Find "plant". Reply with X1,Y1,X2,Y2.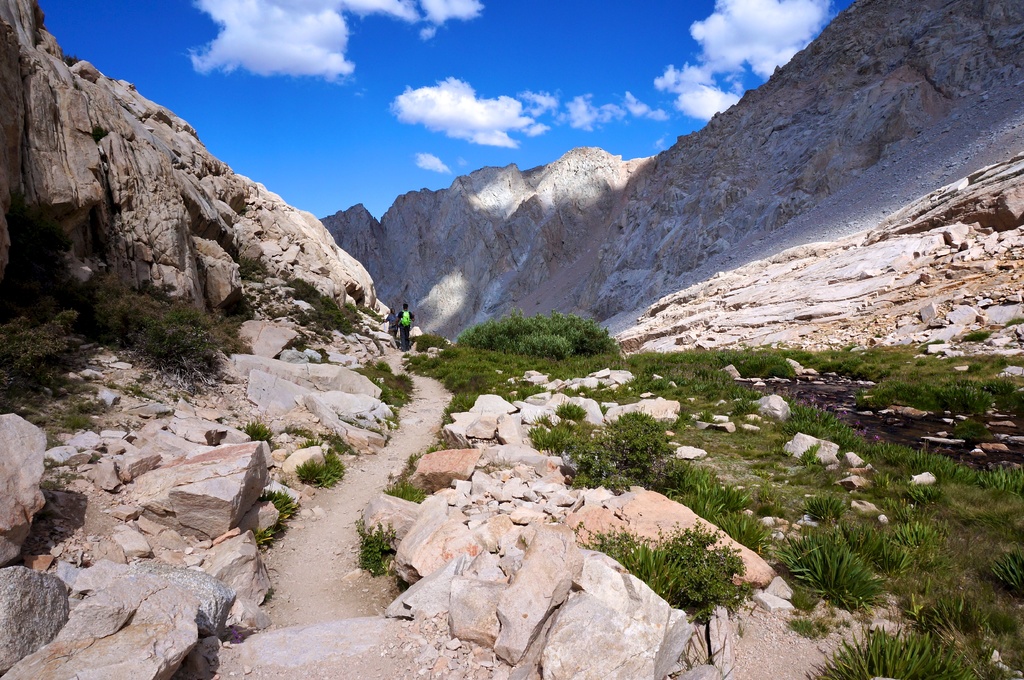
402,327,447,356.
